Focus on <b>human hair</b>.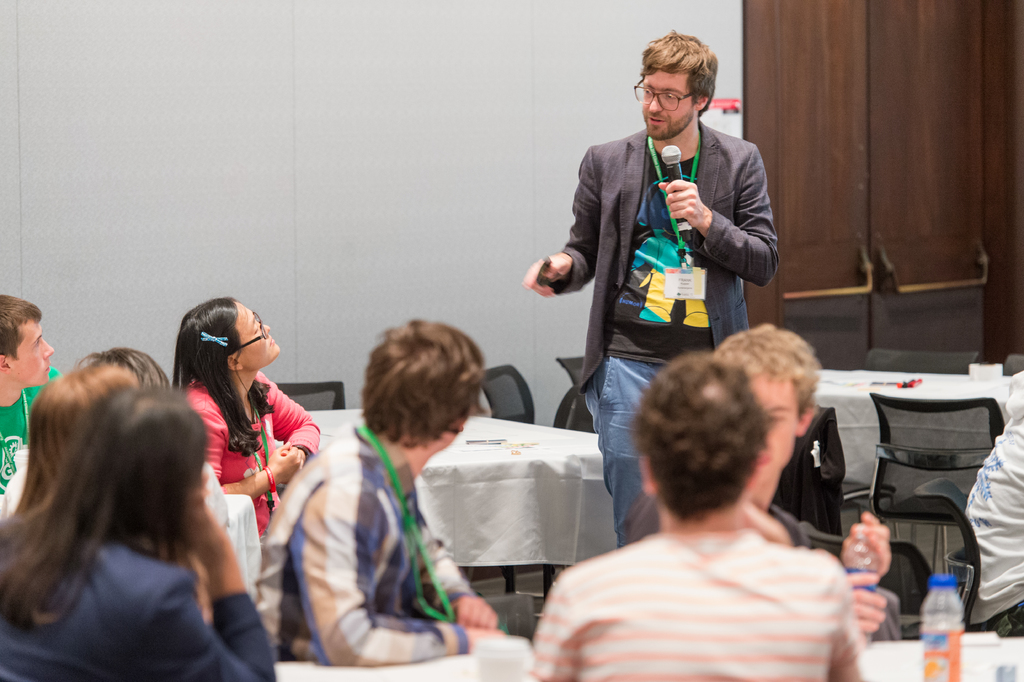
Focused at 0:385:209:633.
